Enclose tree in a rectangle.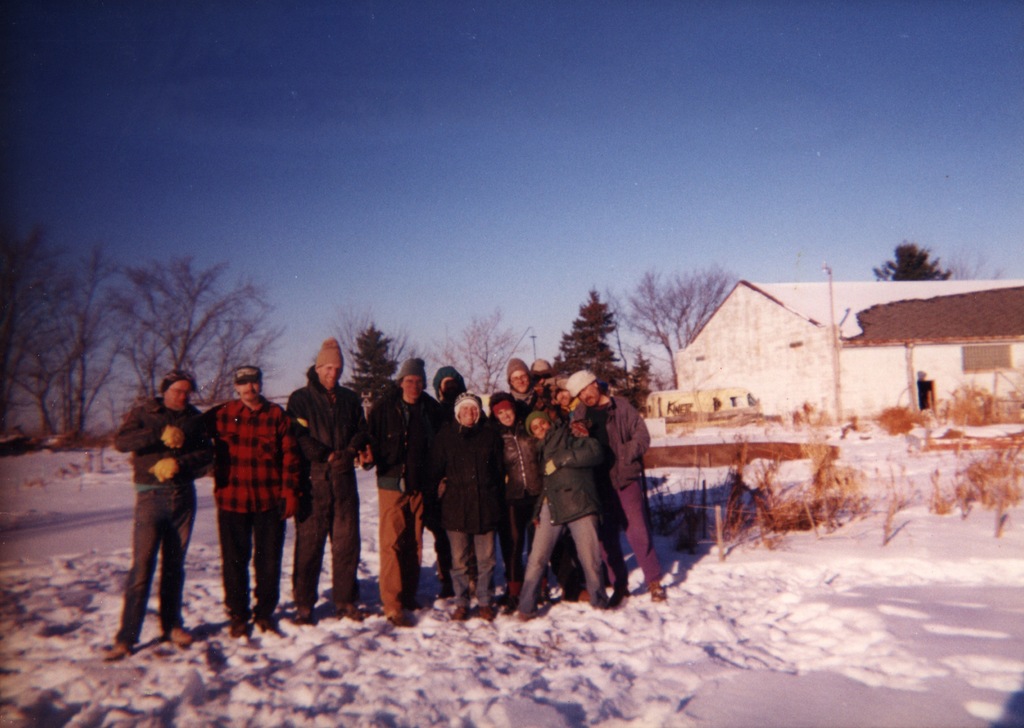
left=0, top=205, right=116, bottom=433.
